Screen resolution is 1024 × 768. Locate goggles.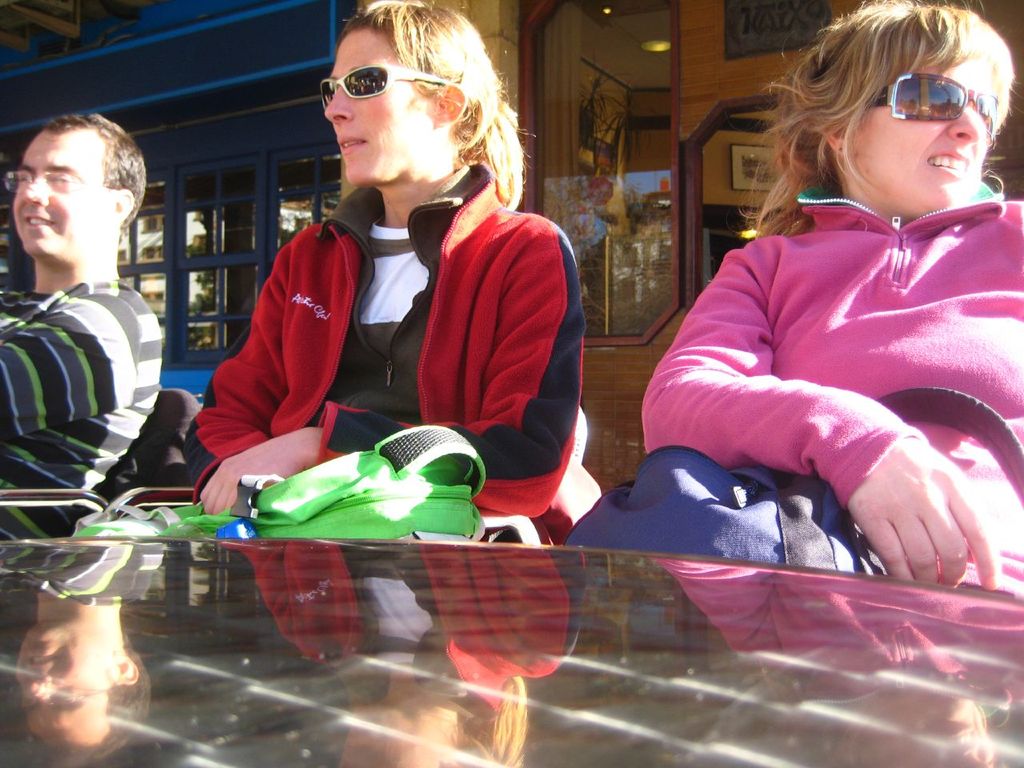
{"left": 311, "top": 62, "right": 461, "bottom": 112}.
